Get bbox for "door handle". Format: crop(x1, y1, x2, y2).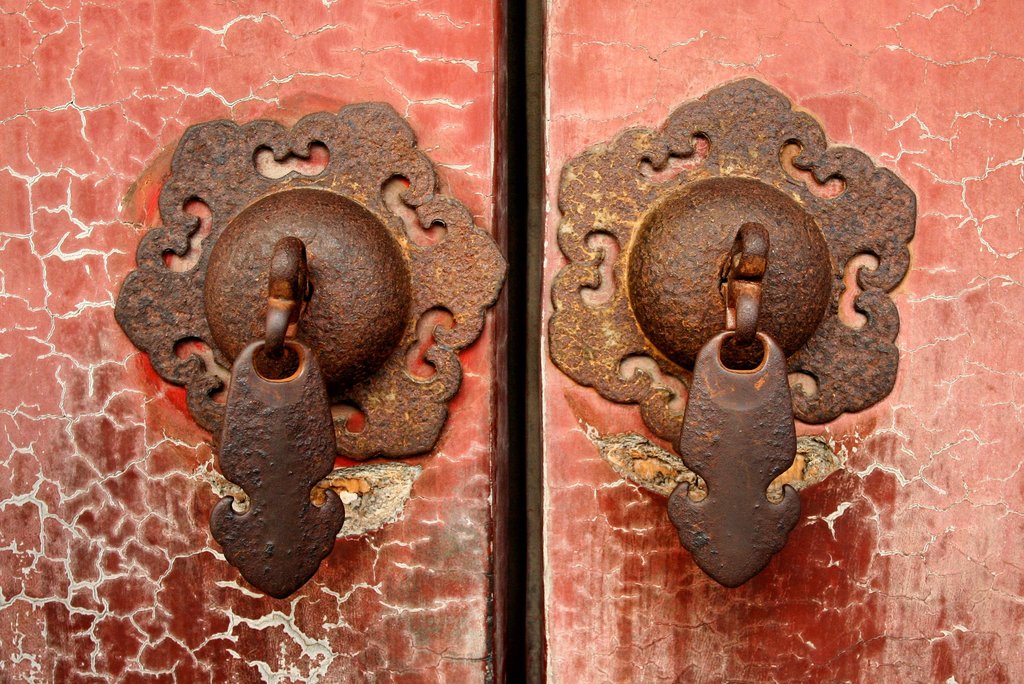
crop(544, 76, 918, 591).
